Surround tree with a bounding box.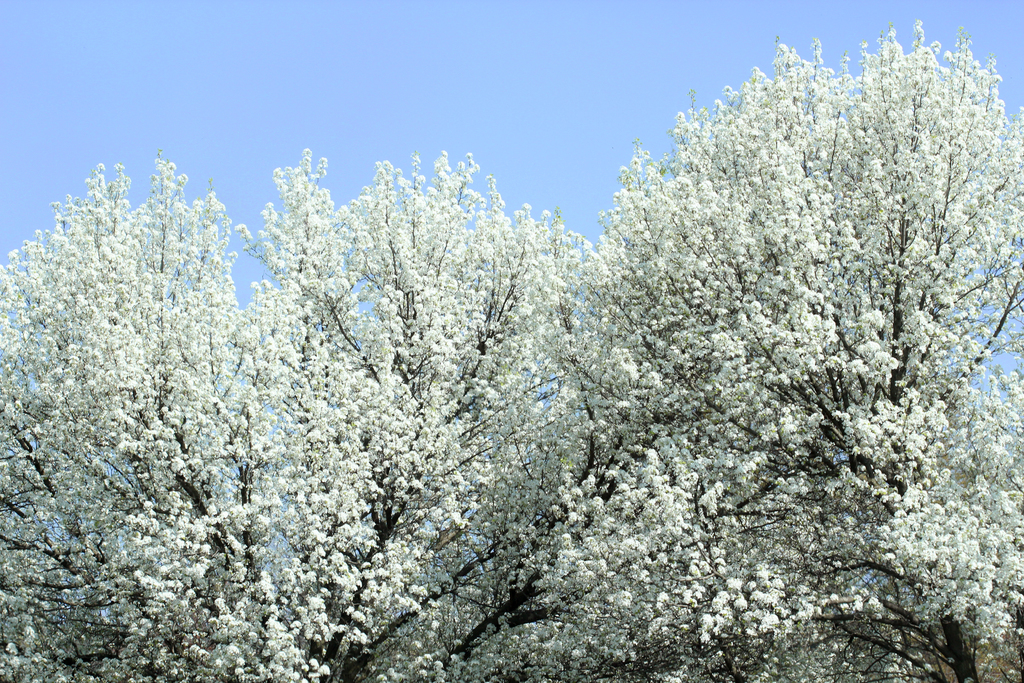
<box>36,65,968,636</box>.
